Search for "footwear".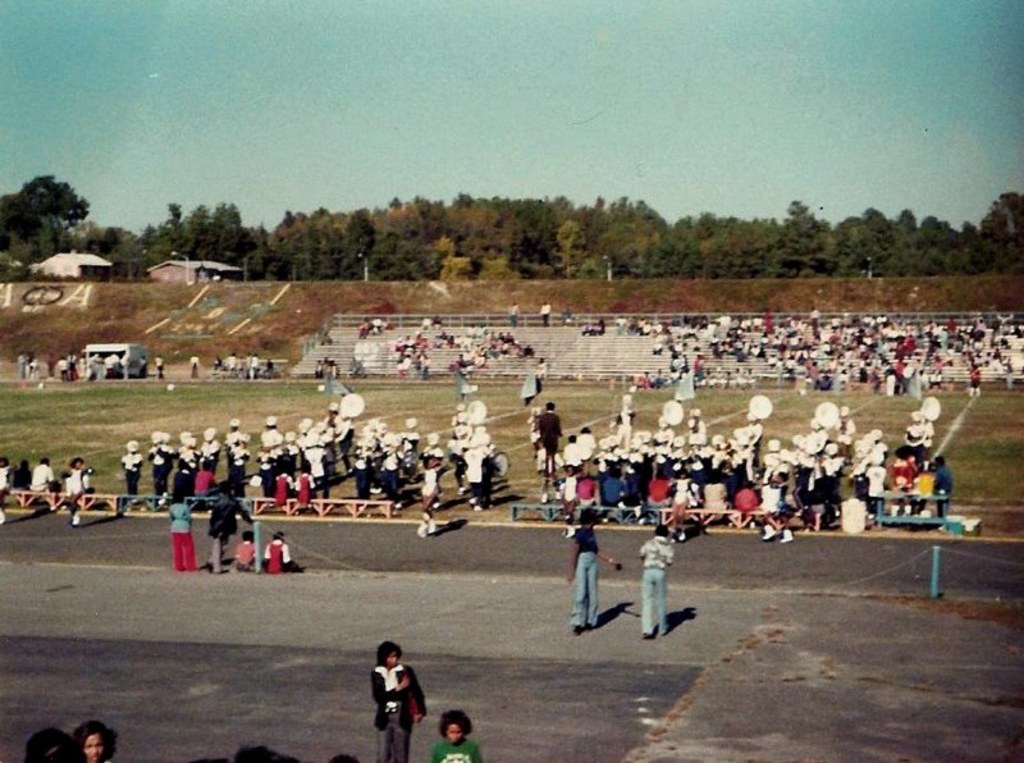
Found at [468,498,480,504].
